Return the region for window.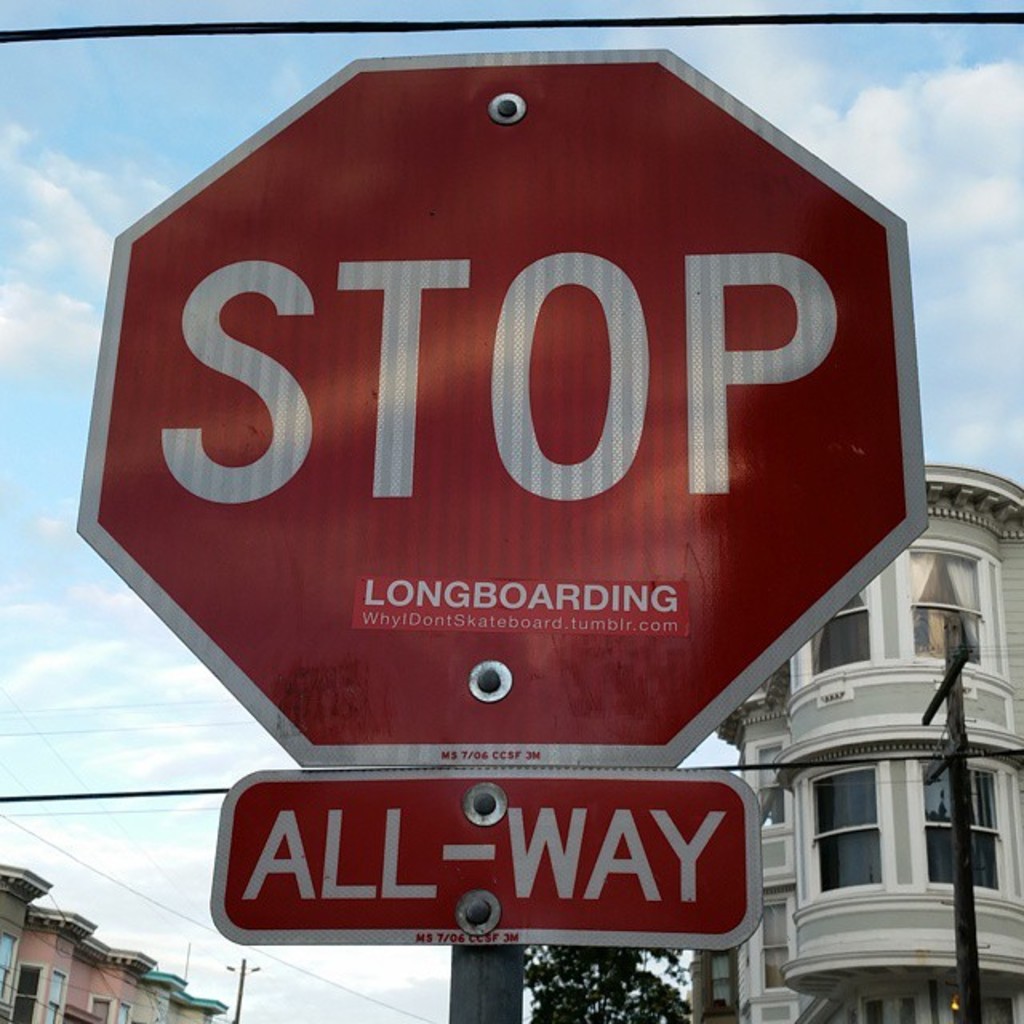
locate(750, 747, 790, 832).
